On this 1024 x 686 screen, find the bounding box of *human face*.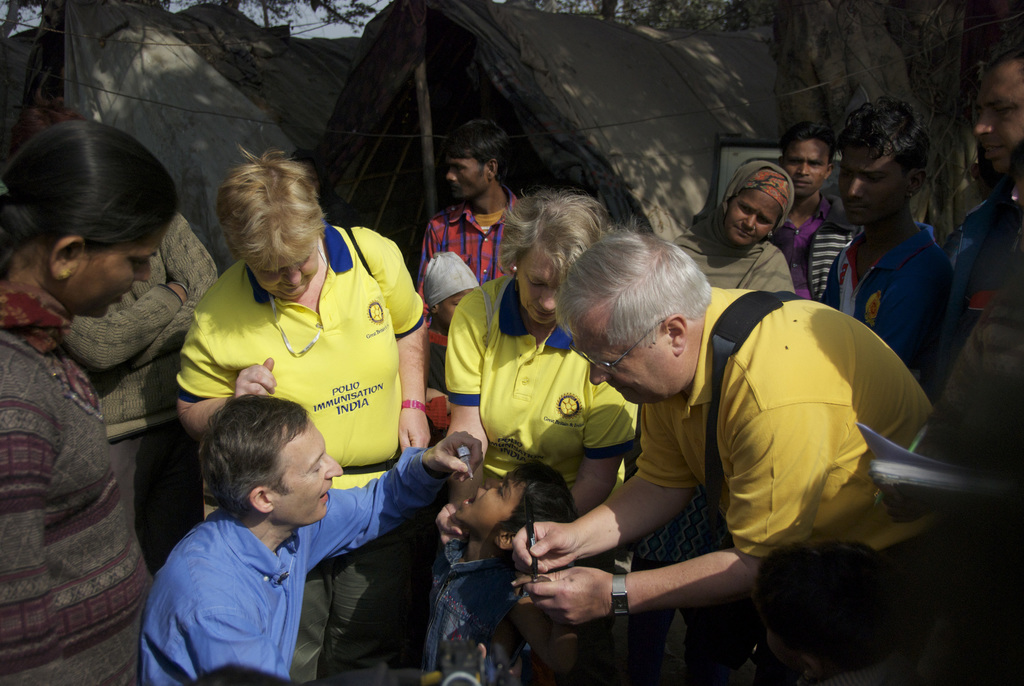
Bounding box: box=[255, 254, 317, 301].
